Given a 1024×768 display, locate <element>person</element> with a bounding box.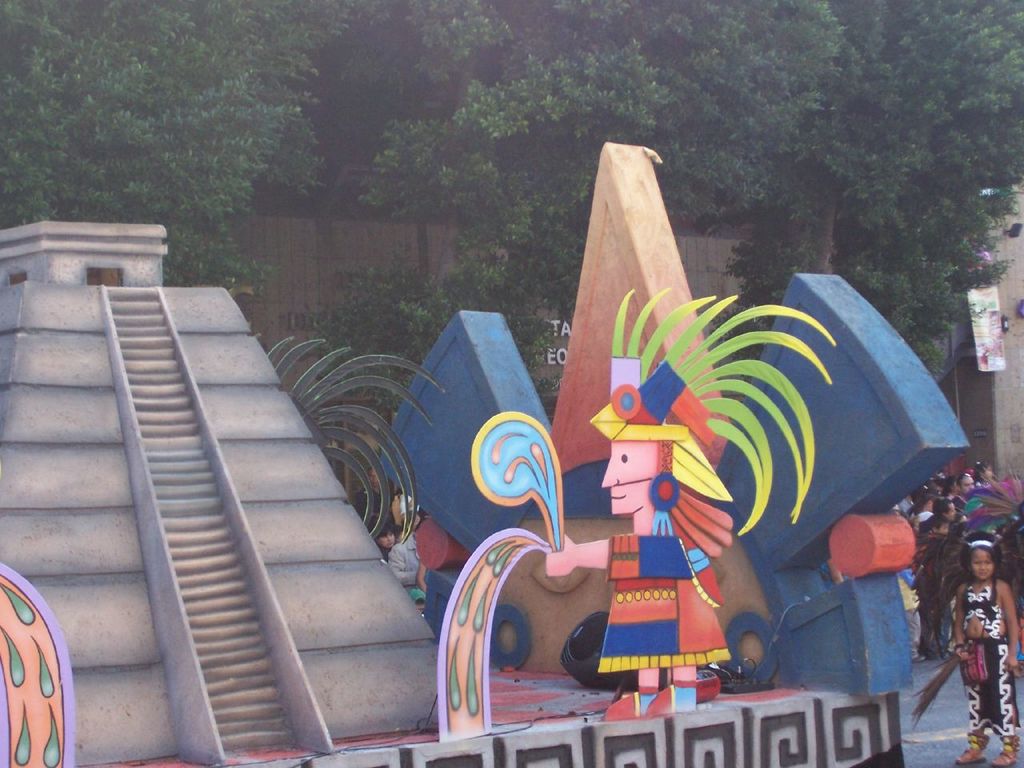
Located: [x1=352, y1=467, x2=394, y2=553].
